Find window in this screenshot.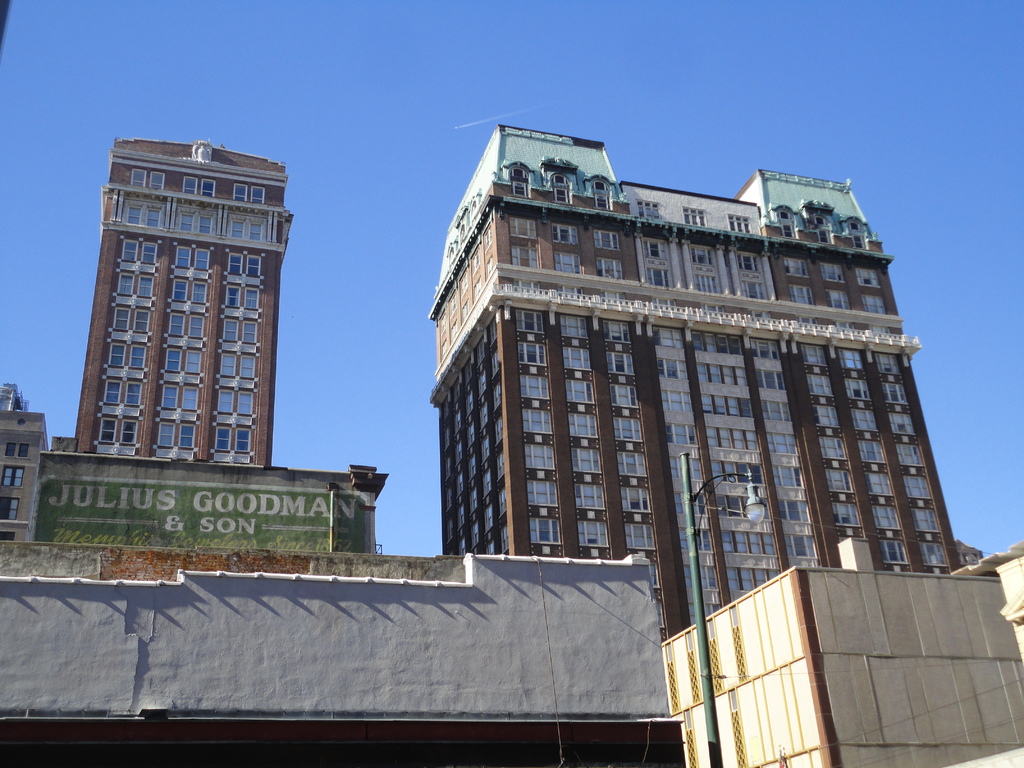
The bounding box for window is 852:408:881:429.
